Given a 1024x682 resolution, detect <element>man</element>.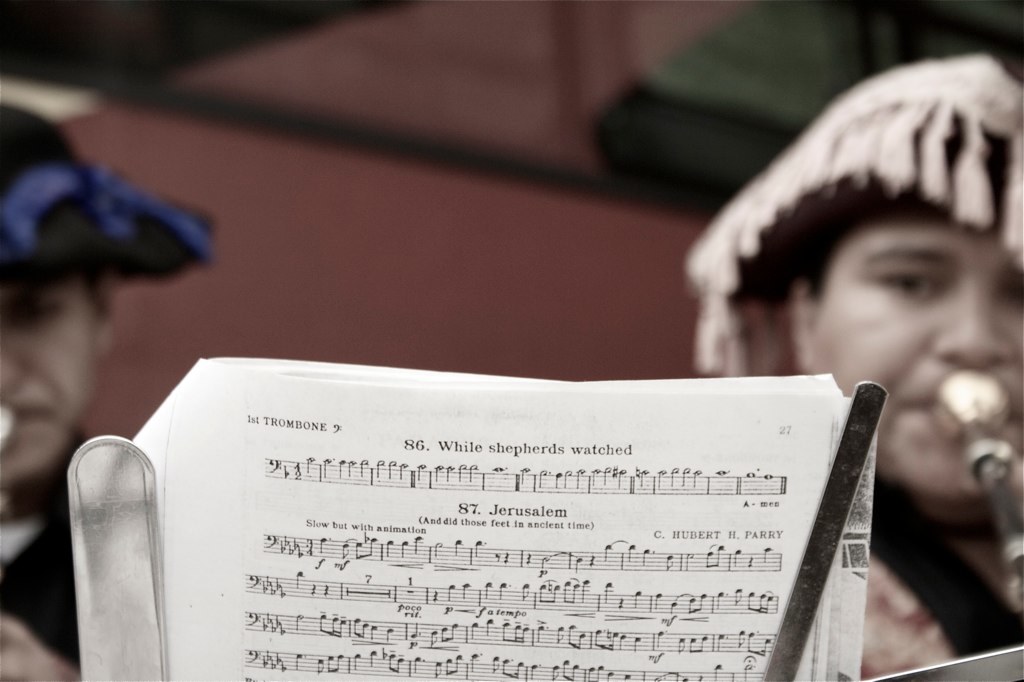
x1=0 y1=99 x2=207 y2=681.
